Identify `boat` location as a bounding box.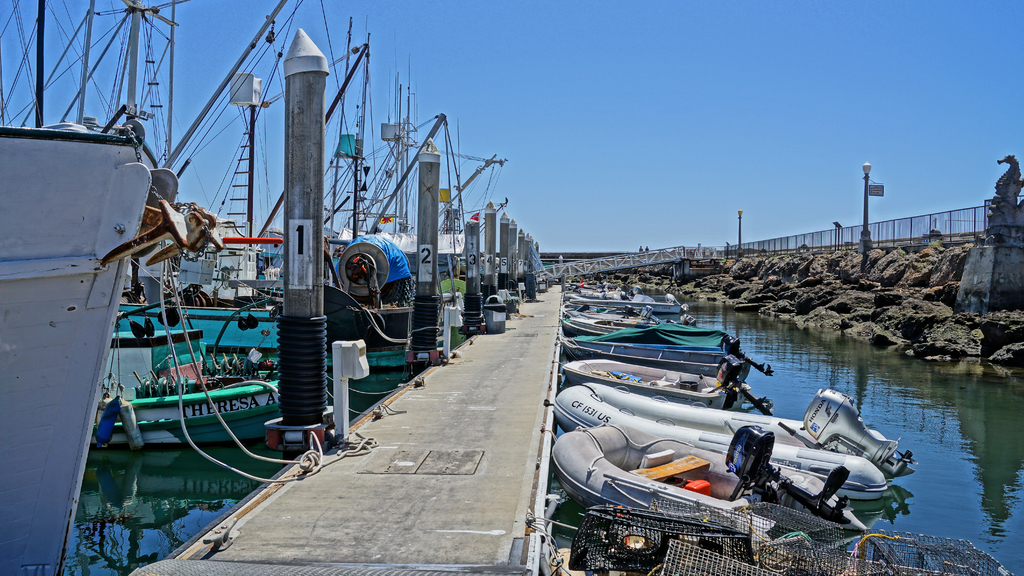
left=0, top=0, right=183, bottom=575.
